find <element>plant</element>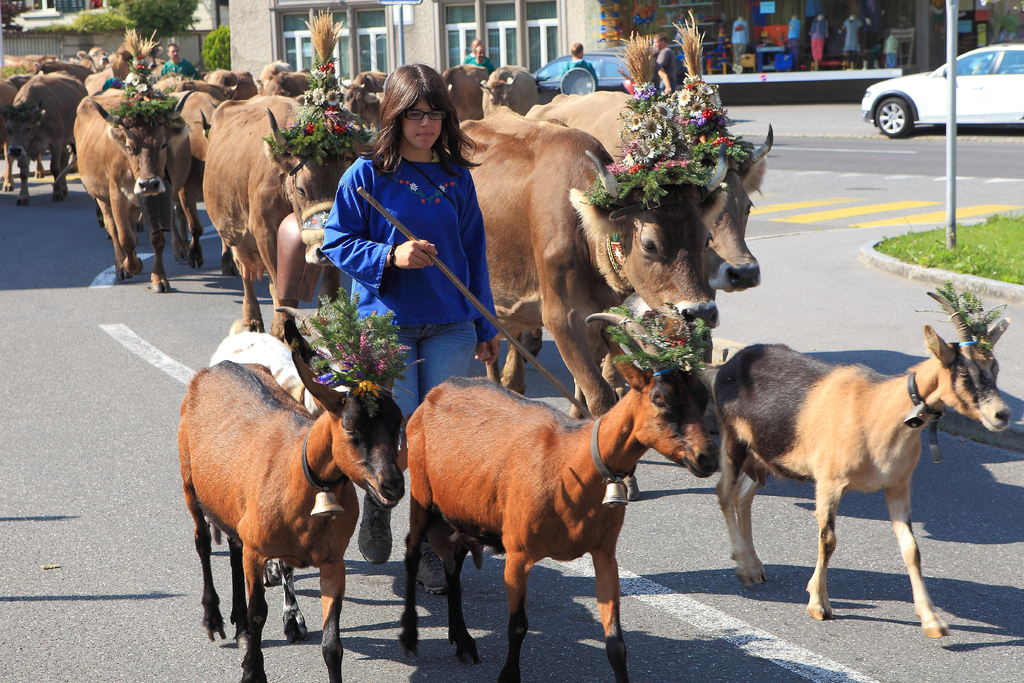
(left=24, top=4, right=143, bottom=38)
